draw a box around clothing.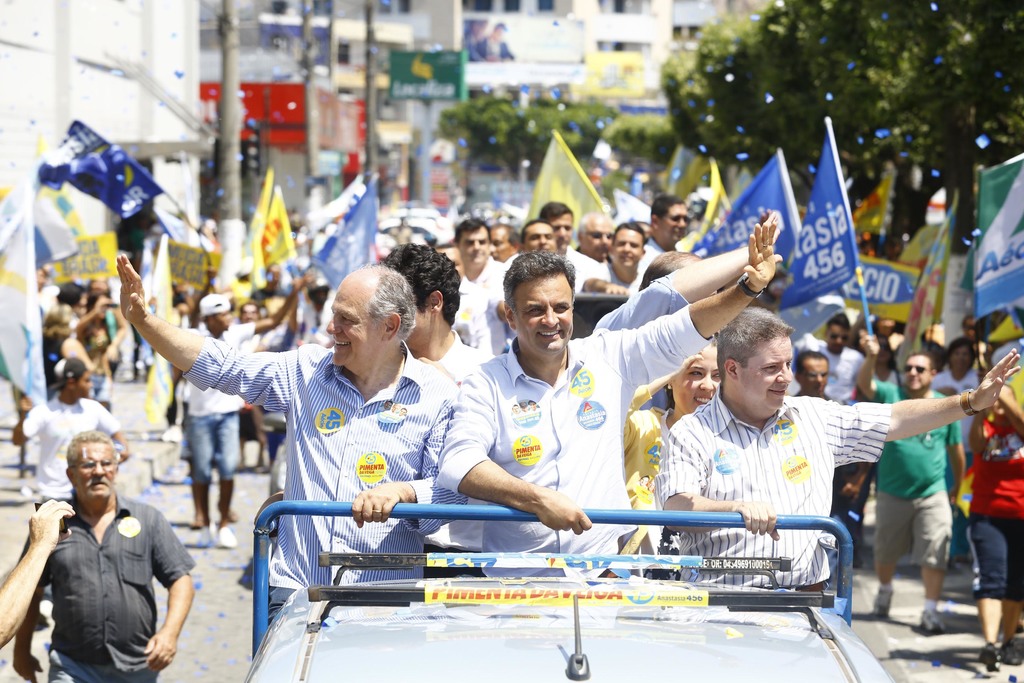
[left=9, top=398, right=118, bottom=500].
